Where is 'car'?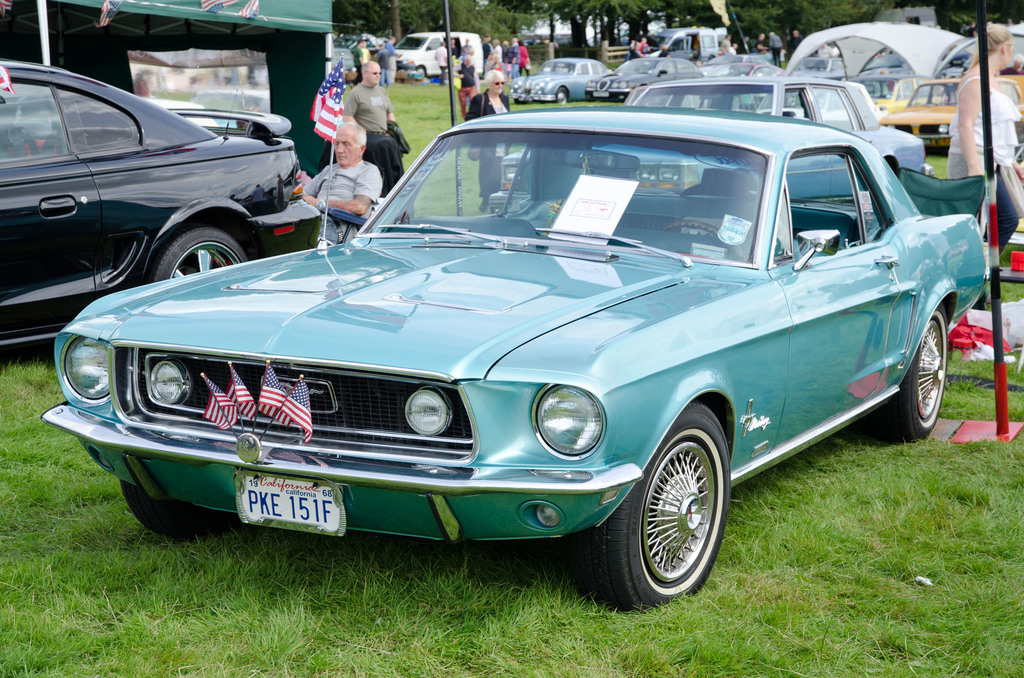
{"x1": 0, "y1": 56, "x2": 320, "y2": 339}.
